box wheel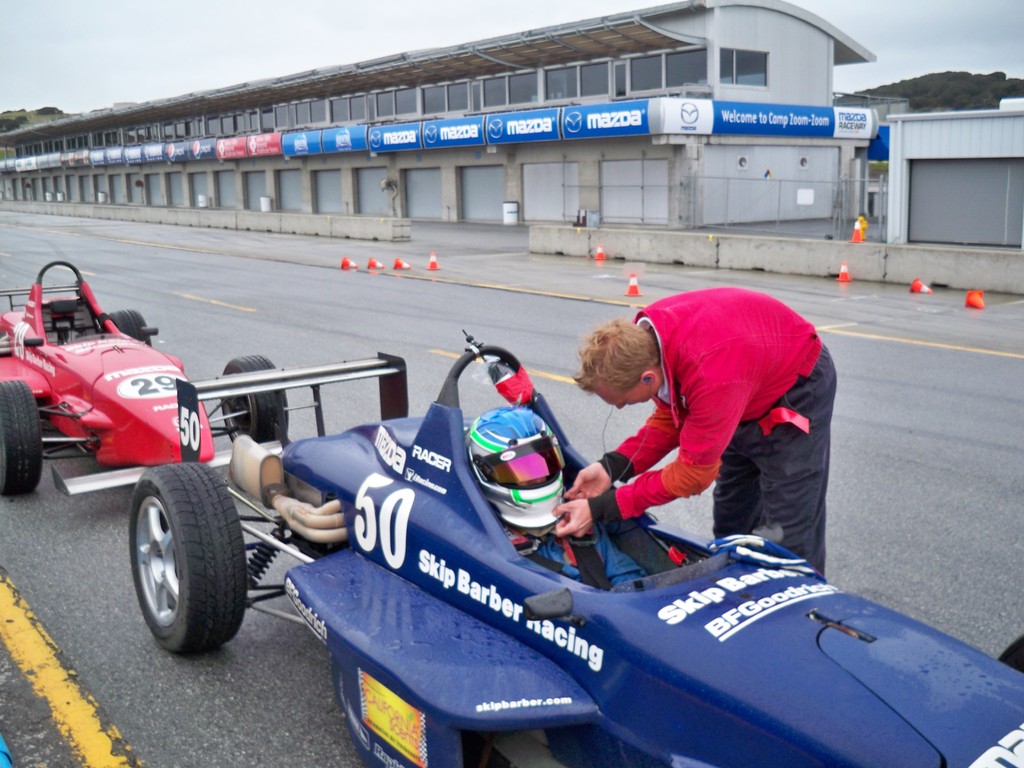
x1=109, y1=309, x2=149, y2=346
